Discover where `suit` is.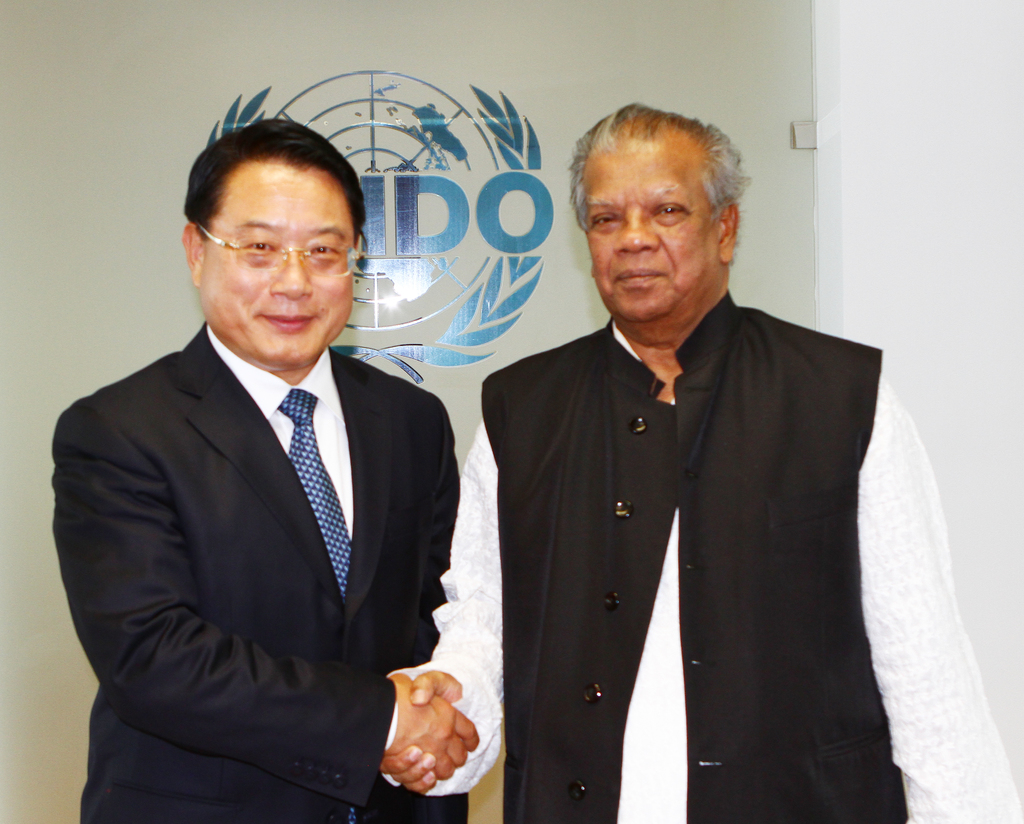
Discovered at 56:325:452:823.
